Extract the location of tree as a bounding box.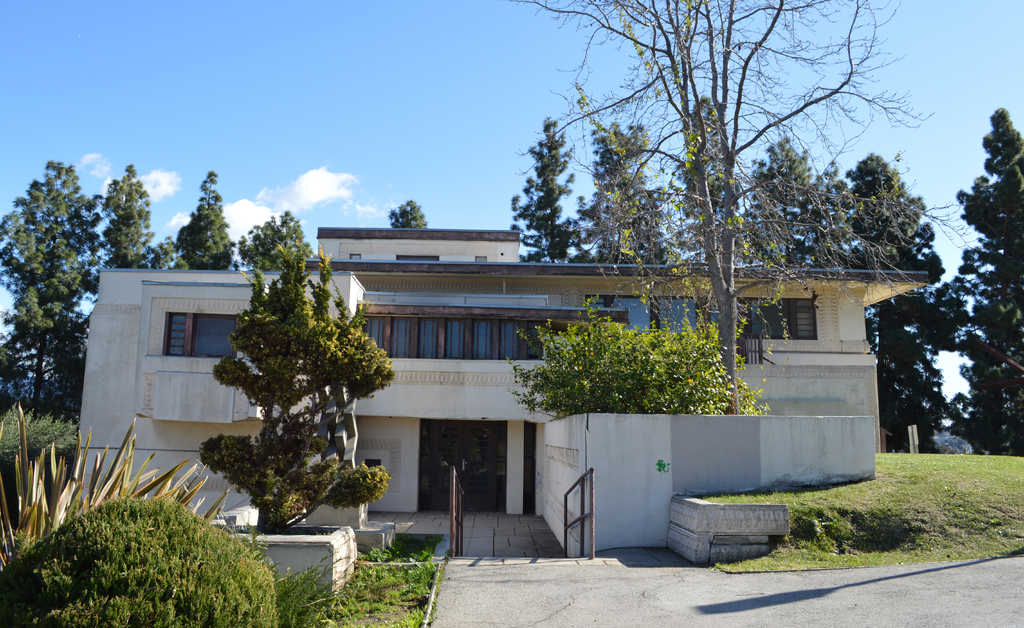
<region>175, 170, 240, 269</region>.
